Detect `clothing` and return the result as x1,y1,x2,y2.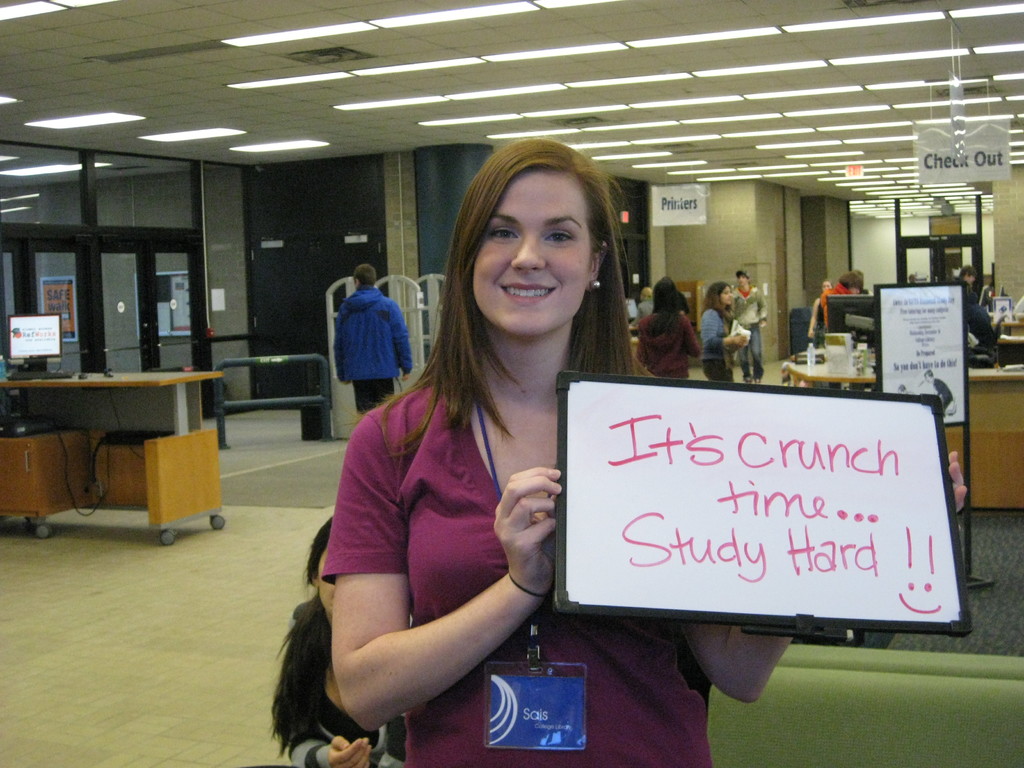
315,252,400,410.
